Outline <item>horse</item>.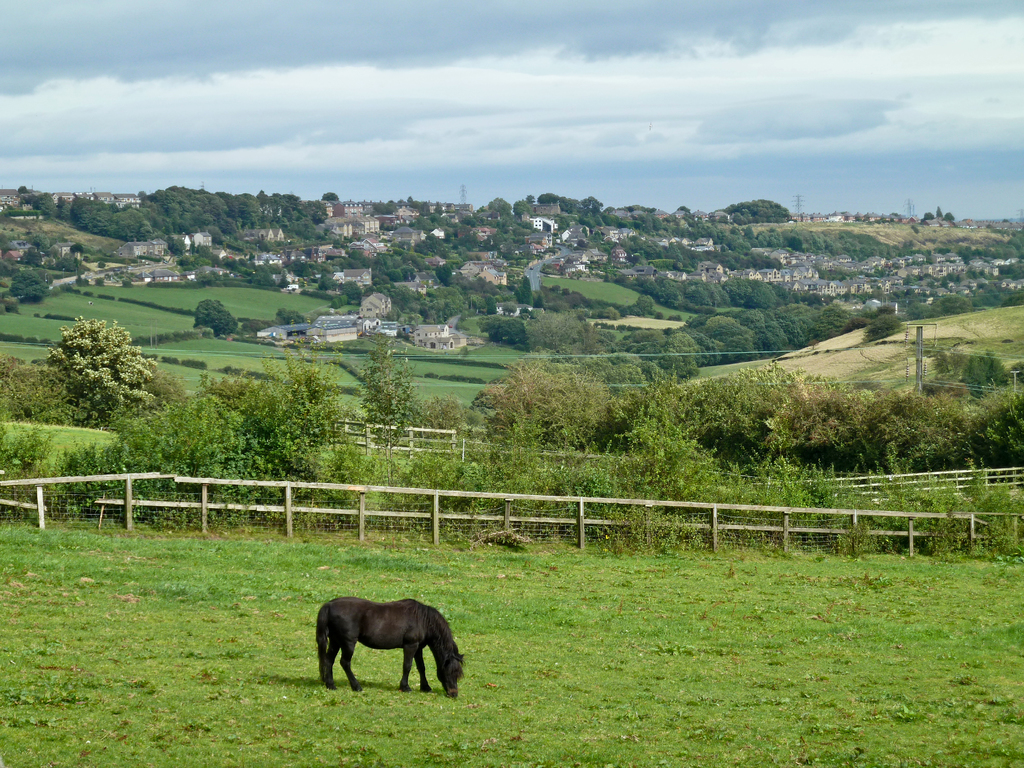
Outline: Rect(316, 597, 467, 701).
